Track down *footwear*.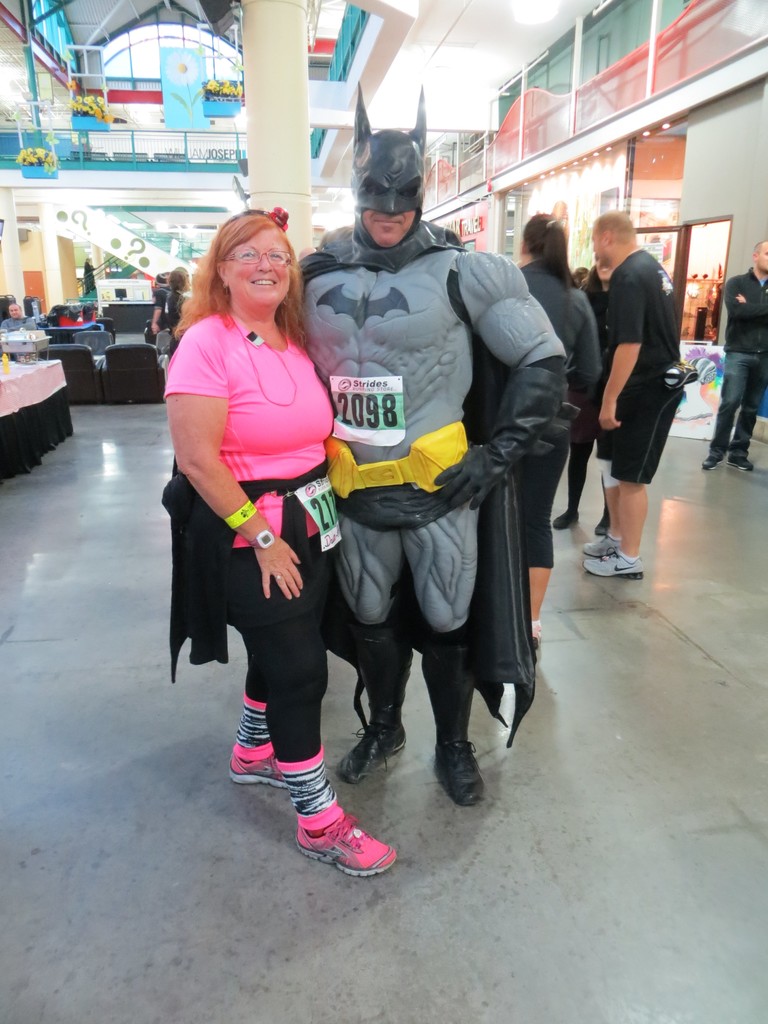
Tracked to BBox(338, 721, 410, 784).
